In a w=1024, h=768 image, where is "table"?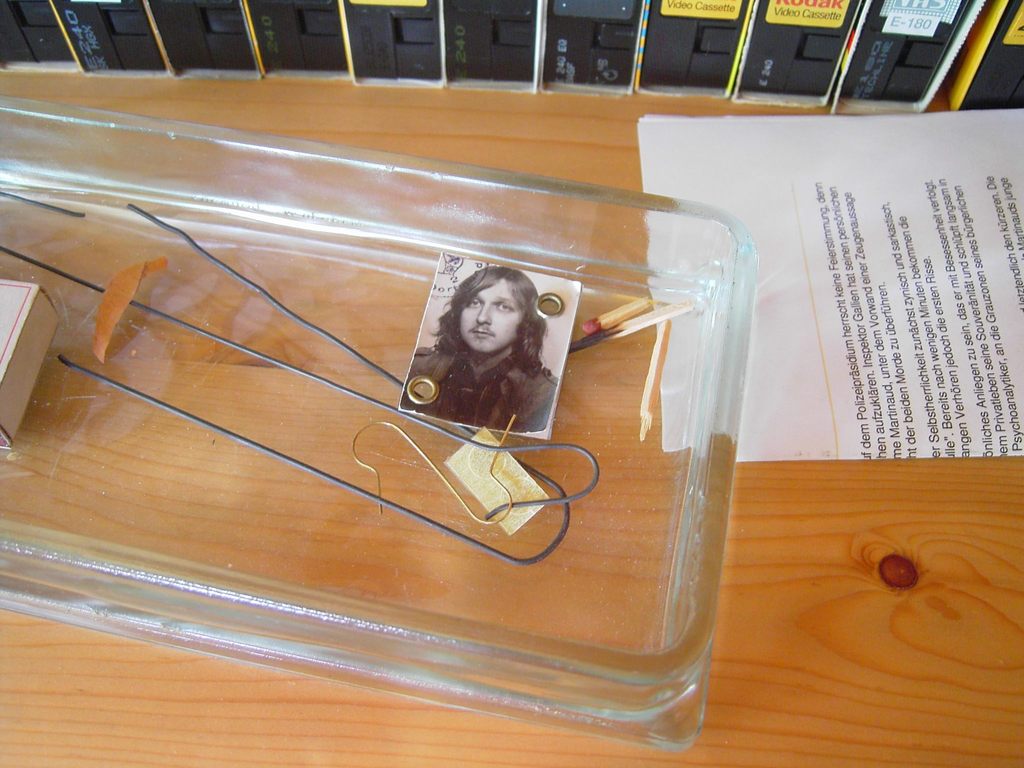
l=0, t=68, r=1023, b=767.
